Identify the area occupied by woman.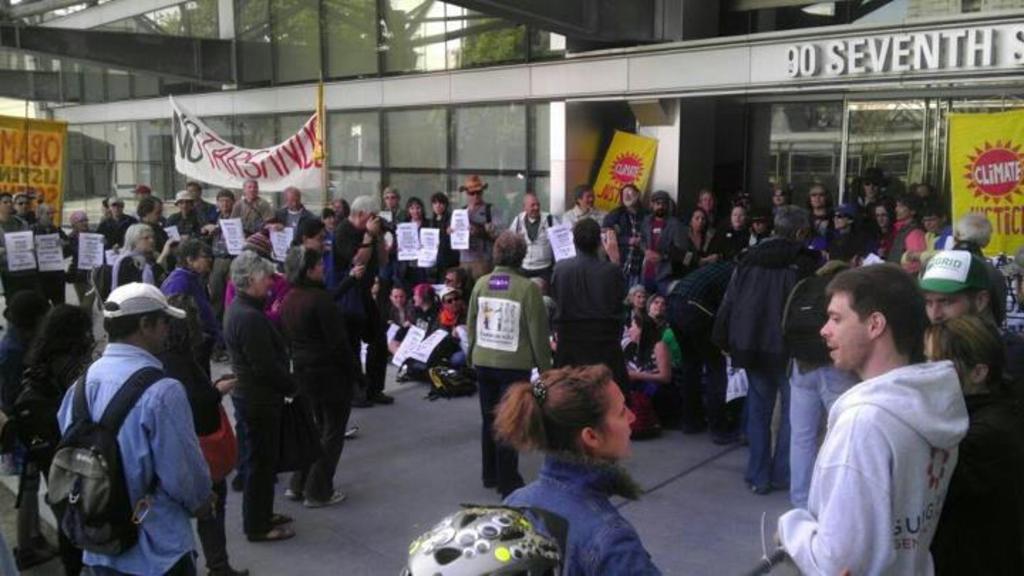
Area: rect(421, 185, 468, 266).
